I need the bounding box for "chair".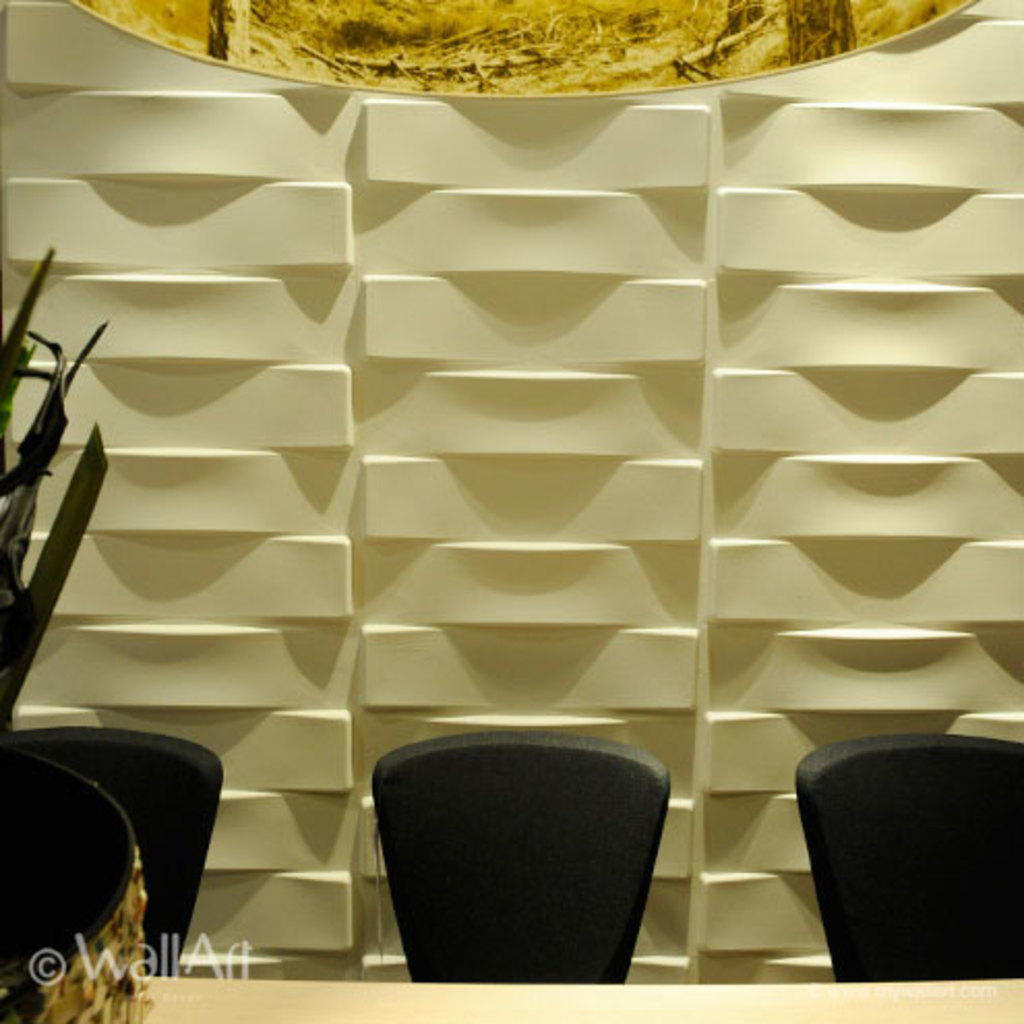
Here it is: x1=0 y1=734 x2=223 y2=976.
